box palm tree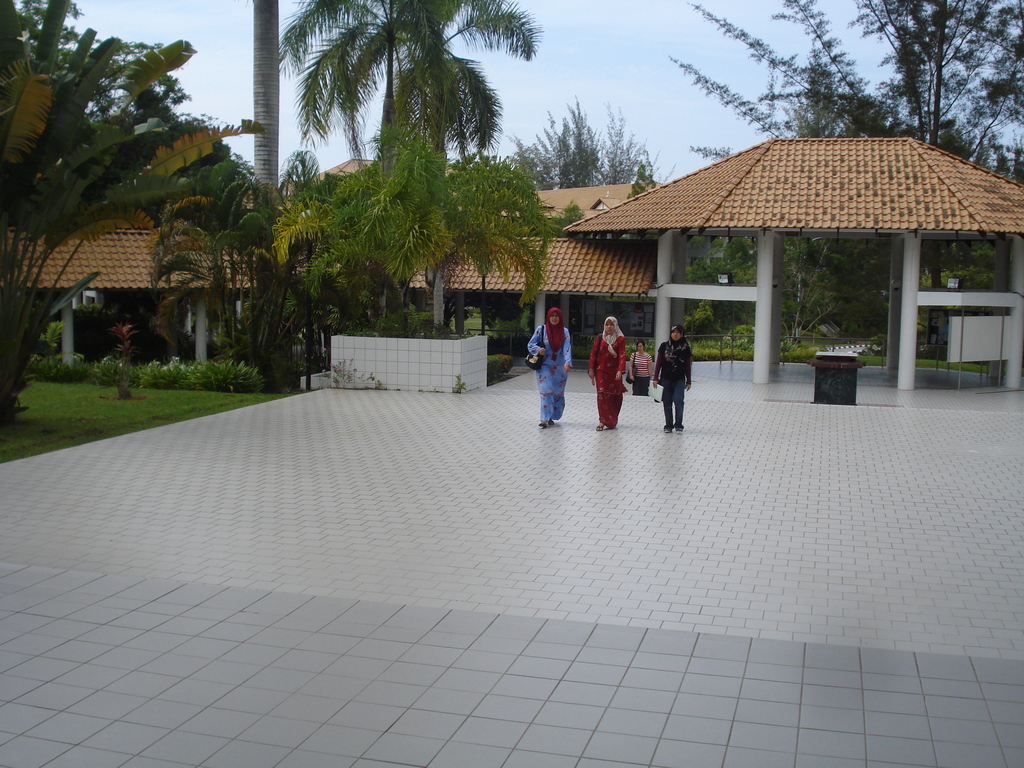
[x1=691, y1=2, x2=1023, y2=369]
